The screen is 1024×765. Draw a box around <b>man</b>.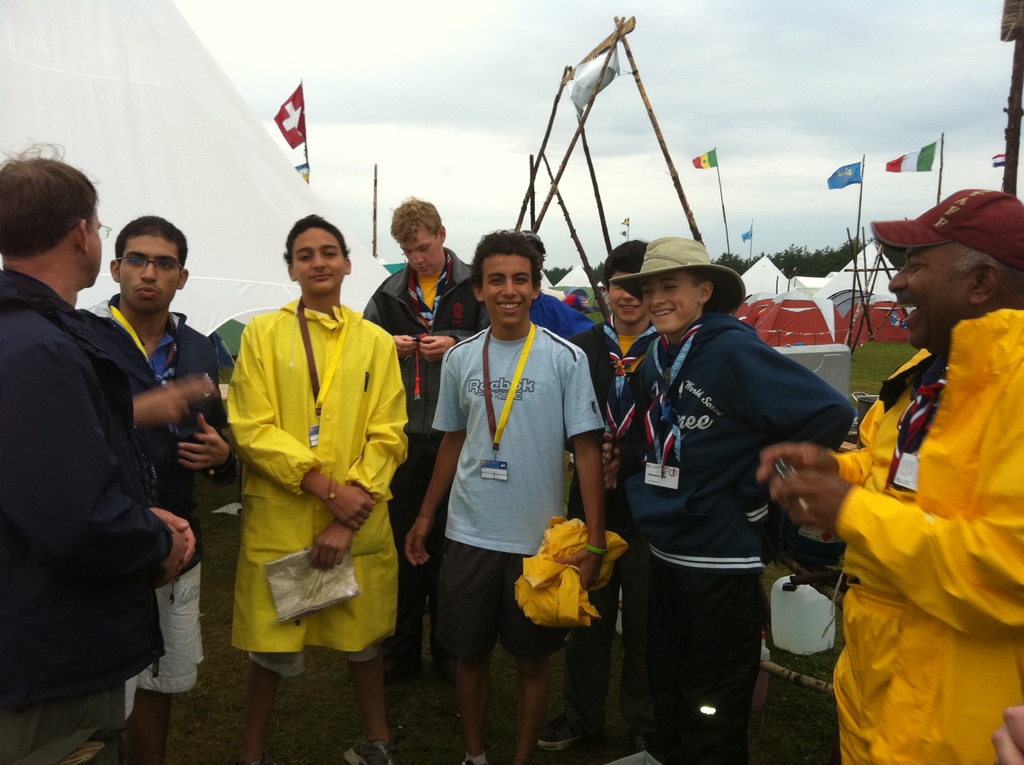
757, 186, 1023, 764.
